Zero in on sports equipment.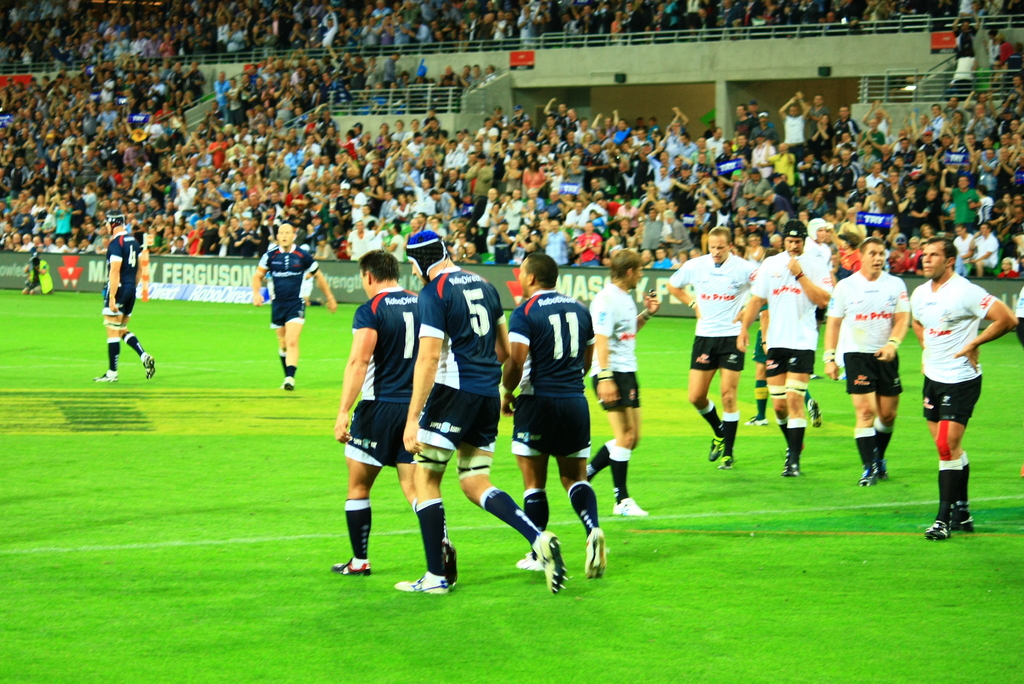
Zeroed in: 924 523 953 539.
